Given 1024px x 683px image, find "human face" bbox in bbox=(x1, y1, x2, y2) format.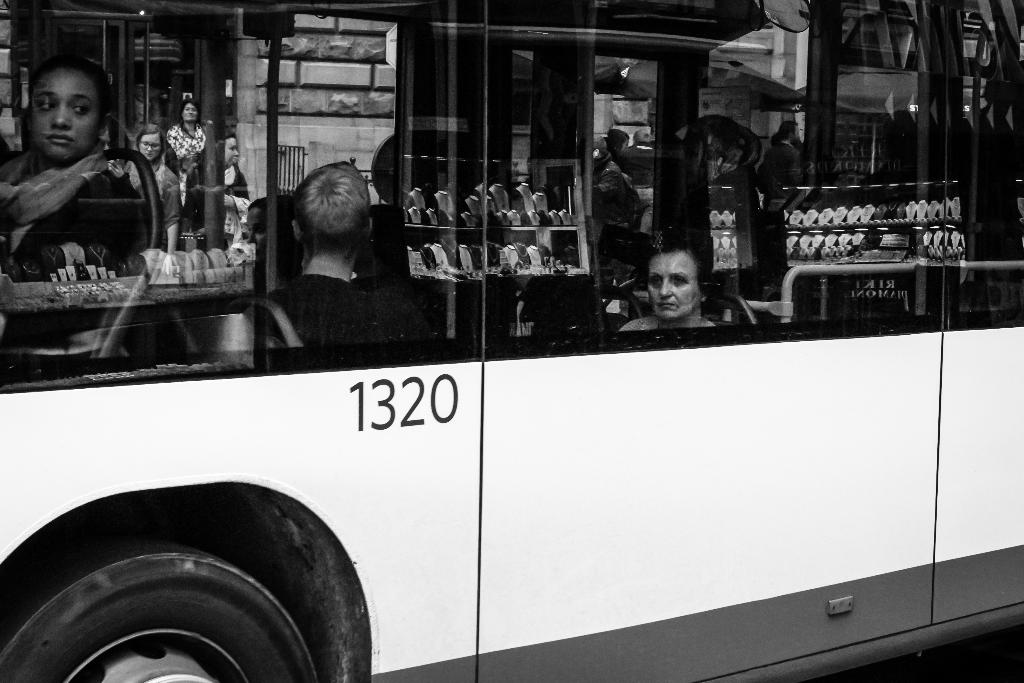
bbox=(26, 72, 105, 163).
